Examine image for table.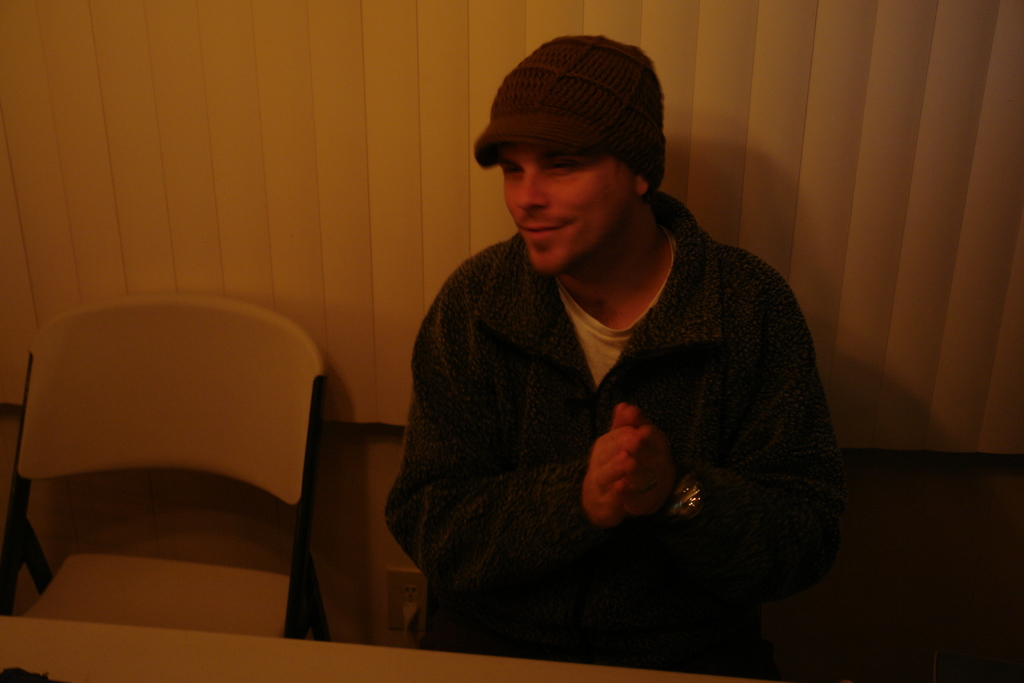
Examination result: rect(0, 609, 733, 682).
